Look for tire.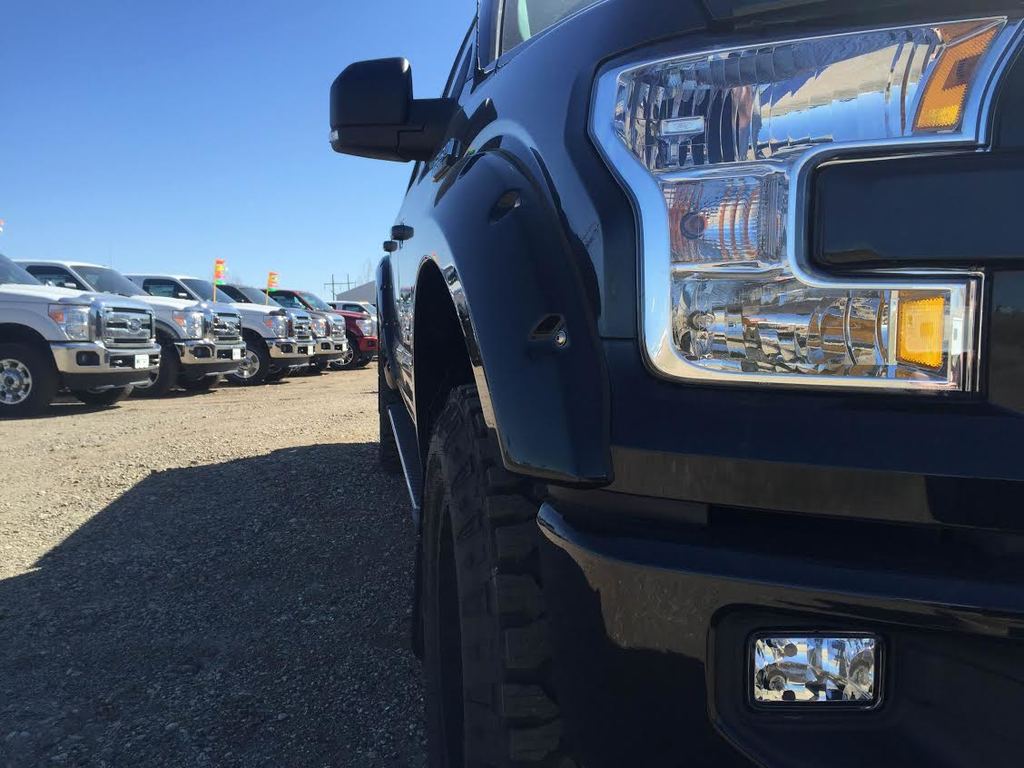
Found: 287:360:307:373.
